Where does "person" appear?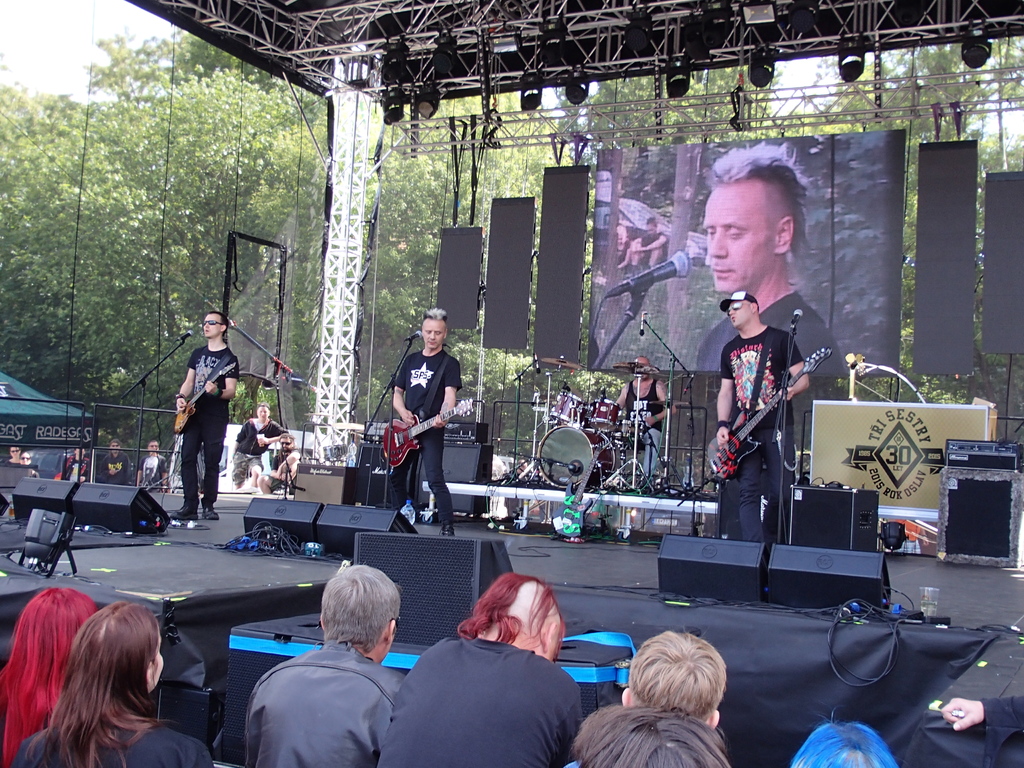
Appears at [239,561,408,767].
